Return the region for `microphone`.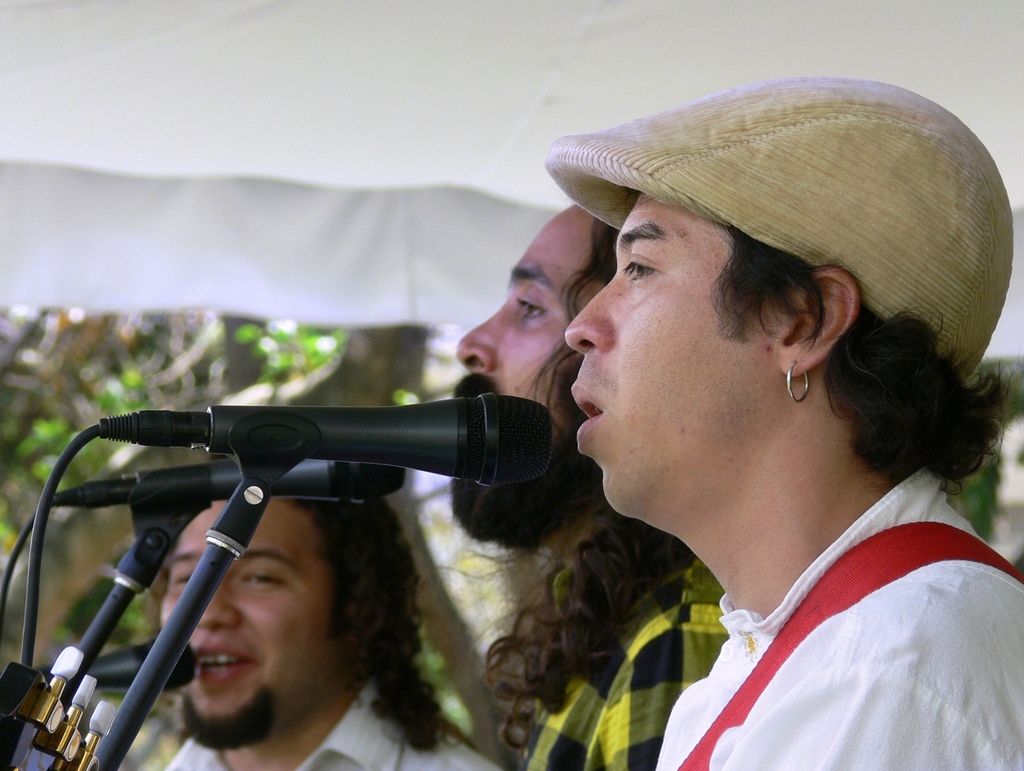
35:453:410:510.
